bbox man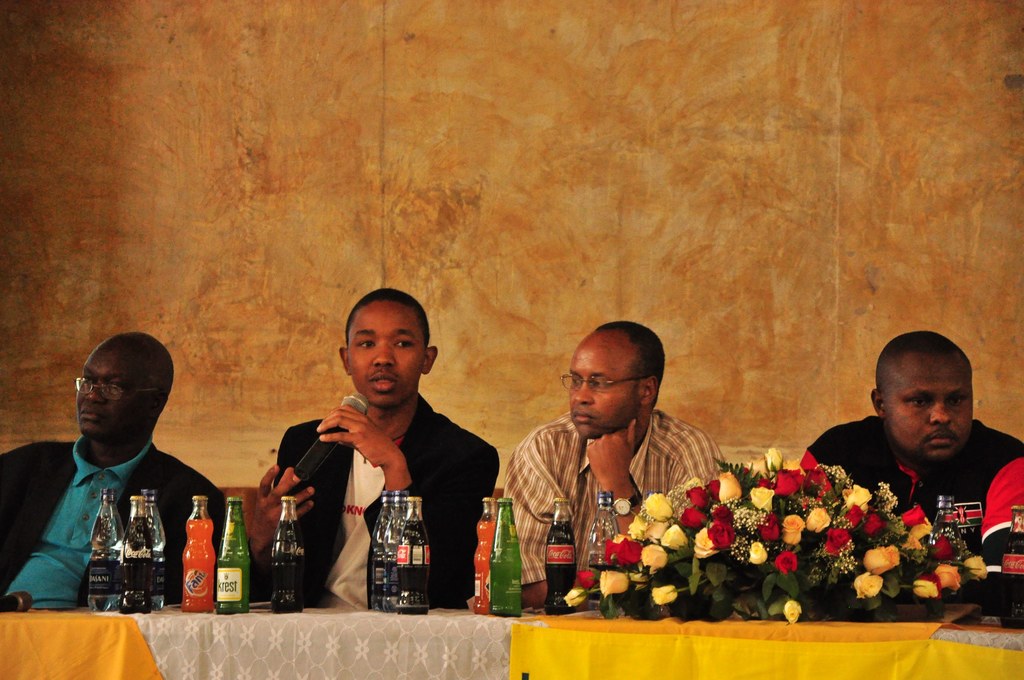
region(0, 332, 226, 610)
